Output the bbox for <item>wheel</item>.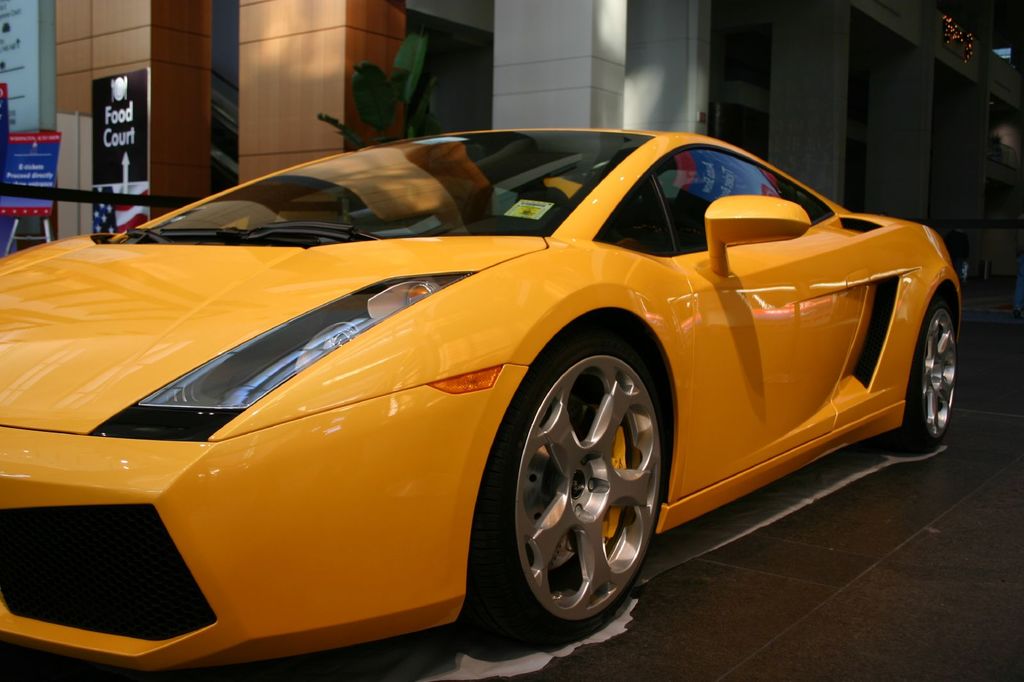
x1=879, y1=289, x2=958, y2=459.
